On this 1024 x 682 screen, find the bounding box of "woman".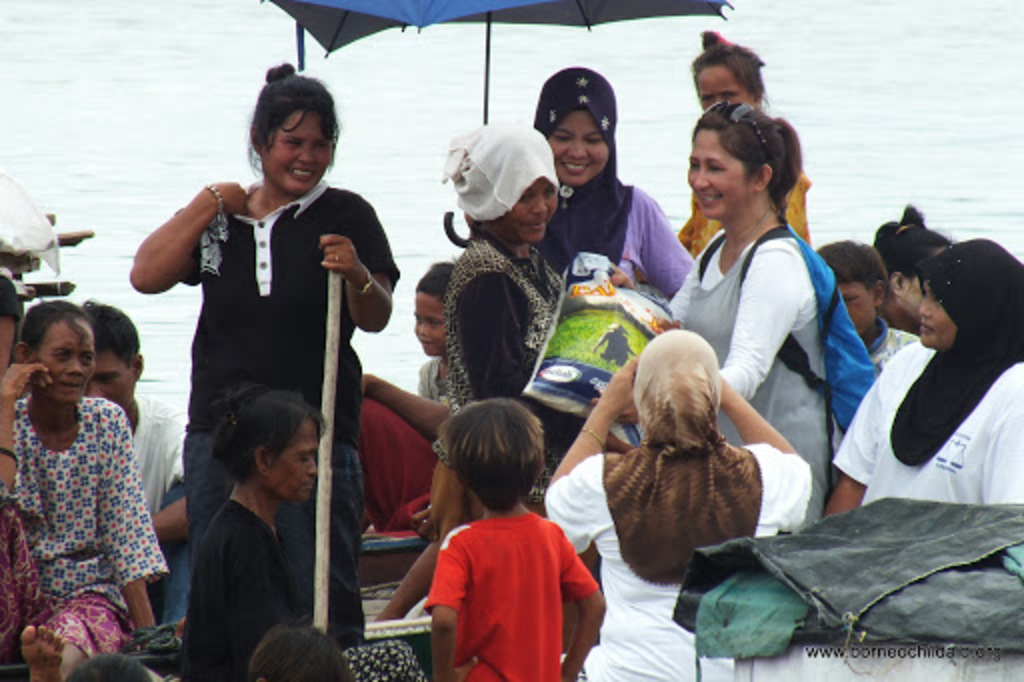
Bounding box: 114, 64, 396, 642.
